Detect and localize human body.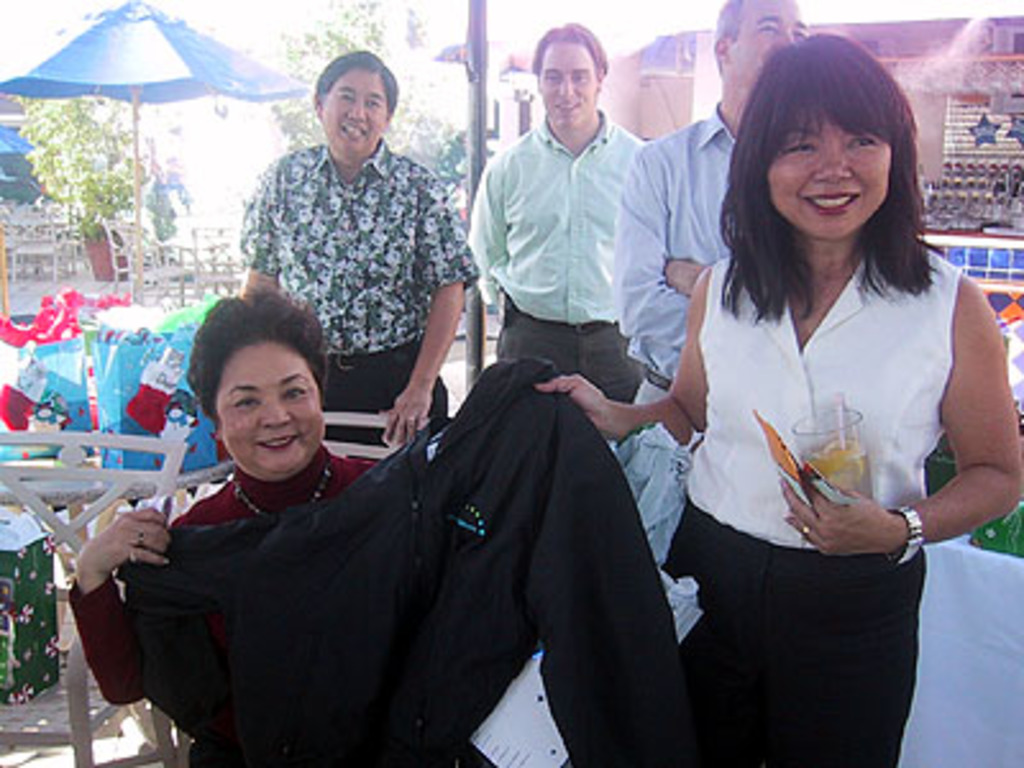
Localized at bbox=[468, 113, 643, 402].
